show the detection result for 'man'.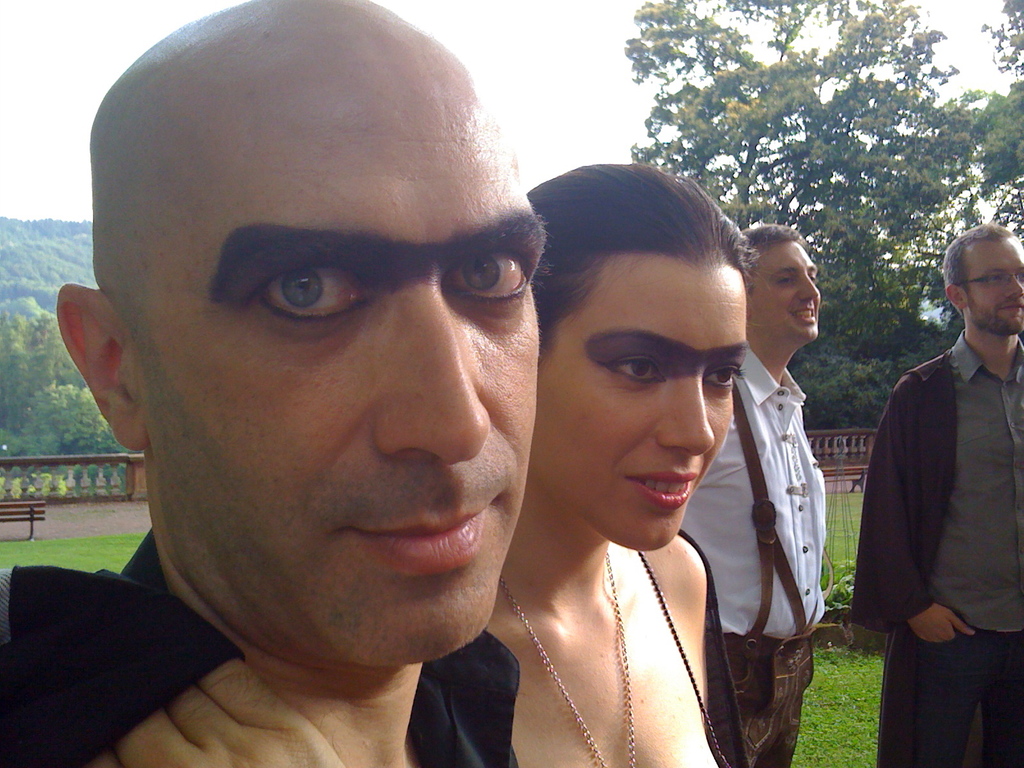
673, 225, 829, 767.
